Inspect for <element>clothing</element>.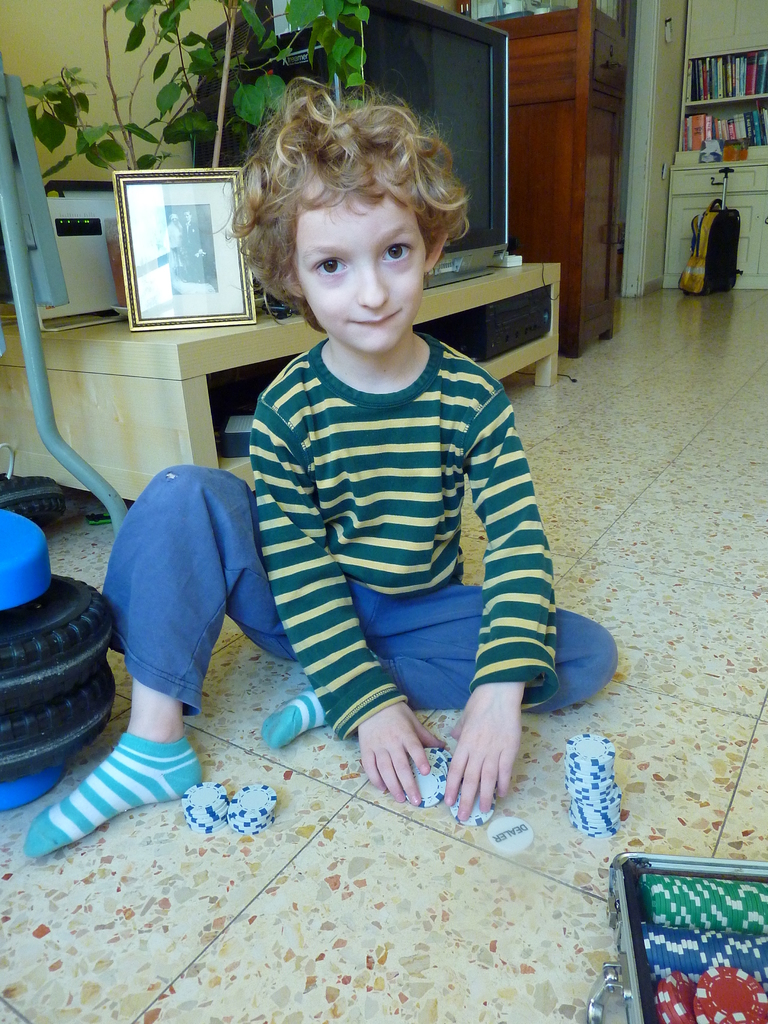
Inspection: 165 222 180 269.
